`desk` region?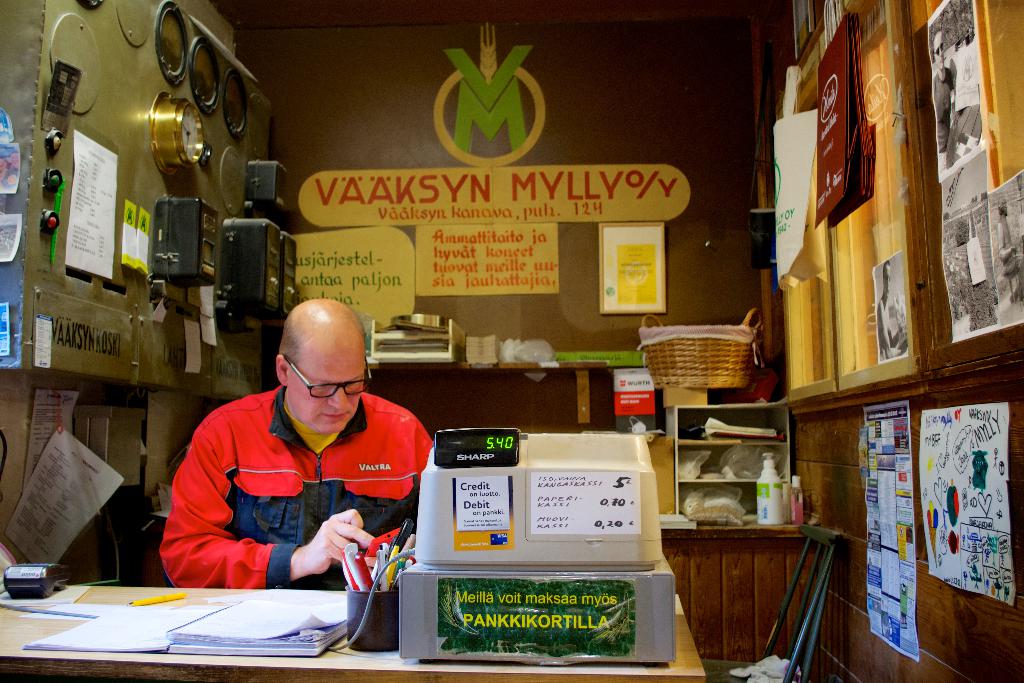
8 581 700 677
